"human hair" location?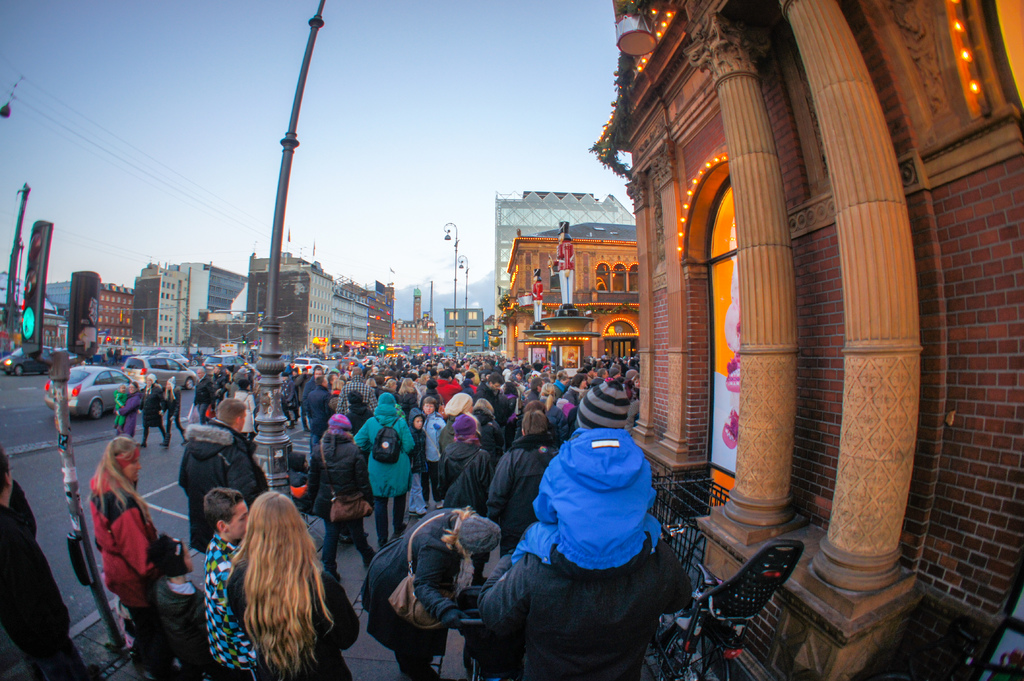
{"left": 217, "top": 499, "right": 327, "bottom": 676}
